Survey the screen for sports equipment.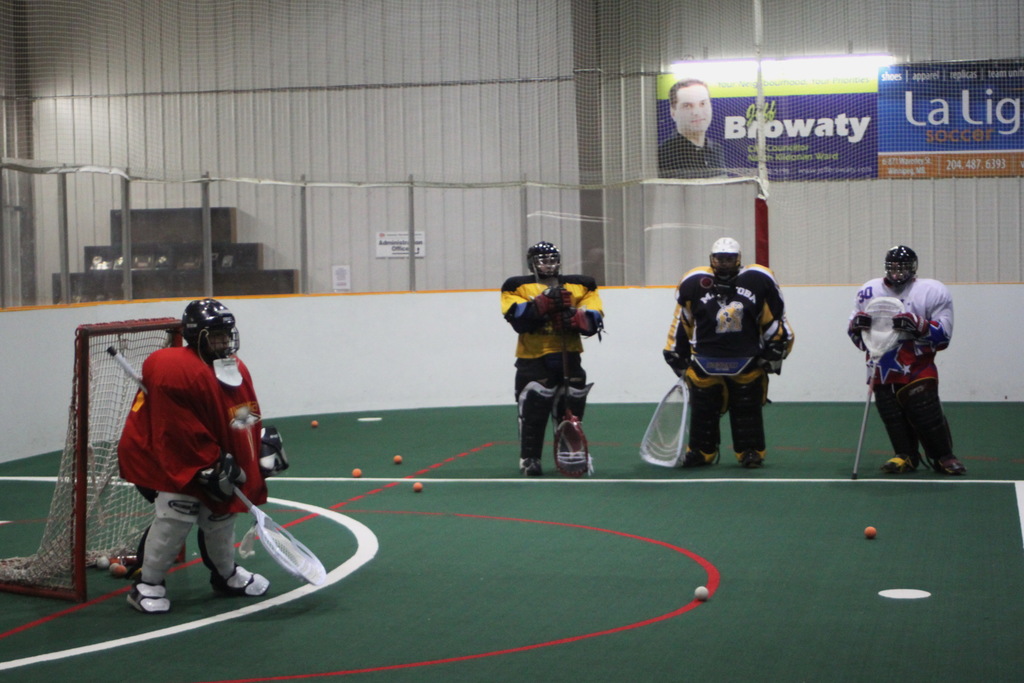
Survey found: (left=881, top=242, right=920, bottom=288).
